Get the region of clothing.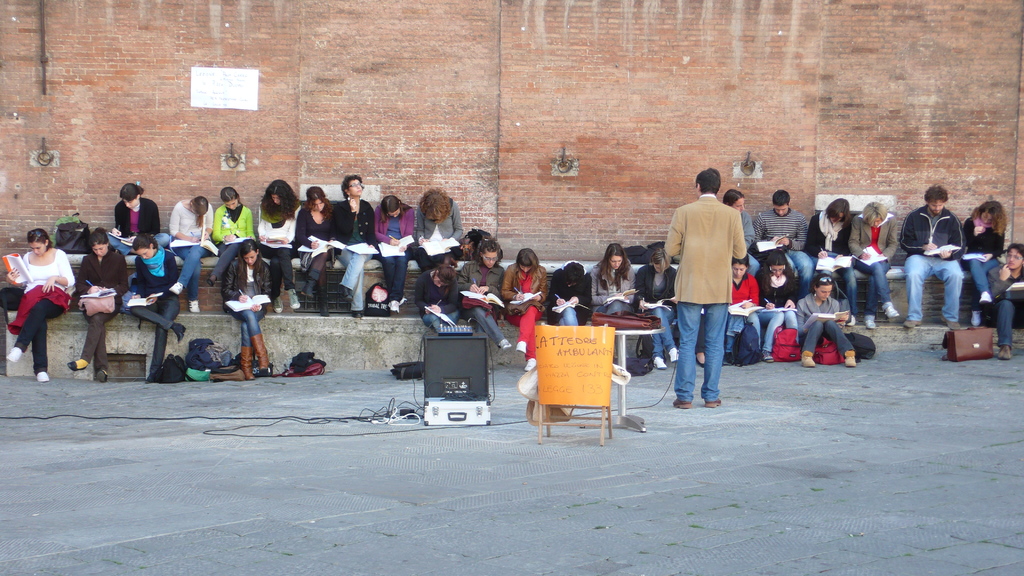
<region>757, 205, 813, 297</region>.
